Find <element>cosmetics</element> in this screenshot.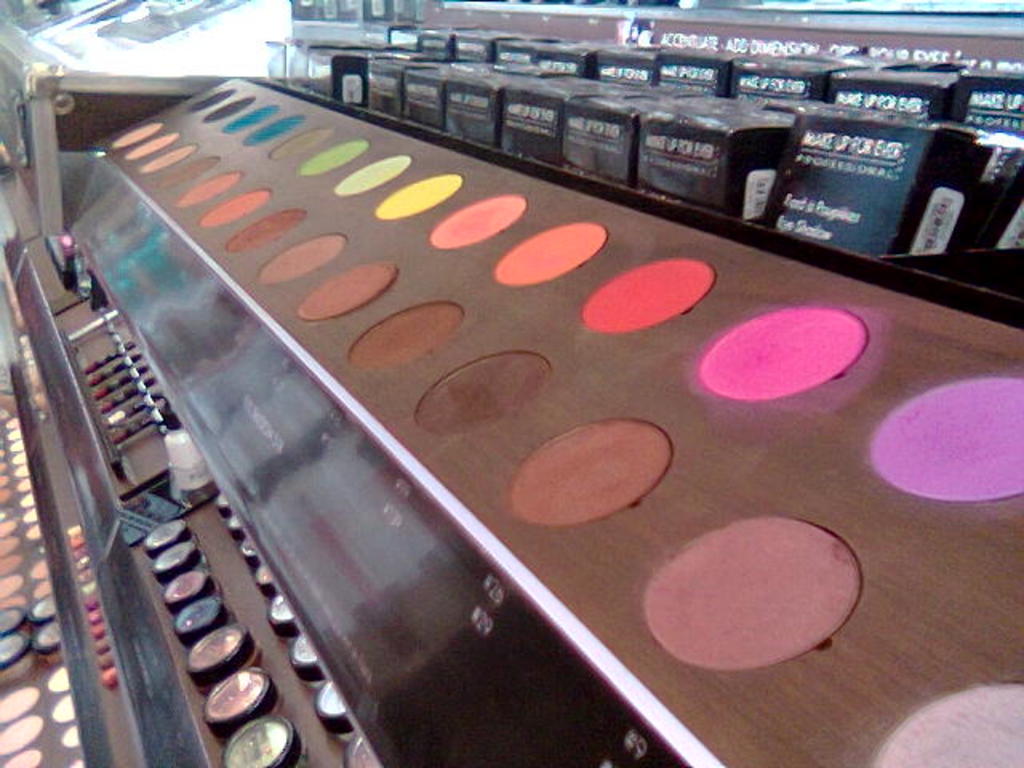
The bounding box for <element>cosmetics</element> is <region>96, 371, 155, 413</region>.
